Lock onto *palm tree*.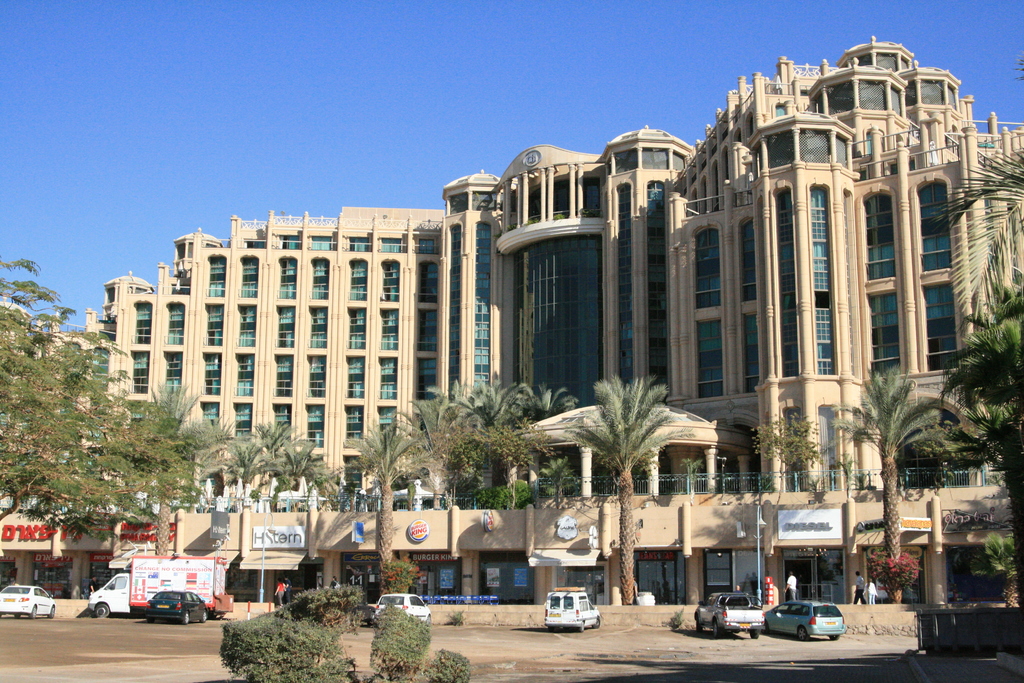
Locked: region(603, 374, 692, 580).
